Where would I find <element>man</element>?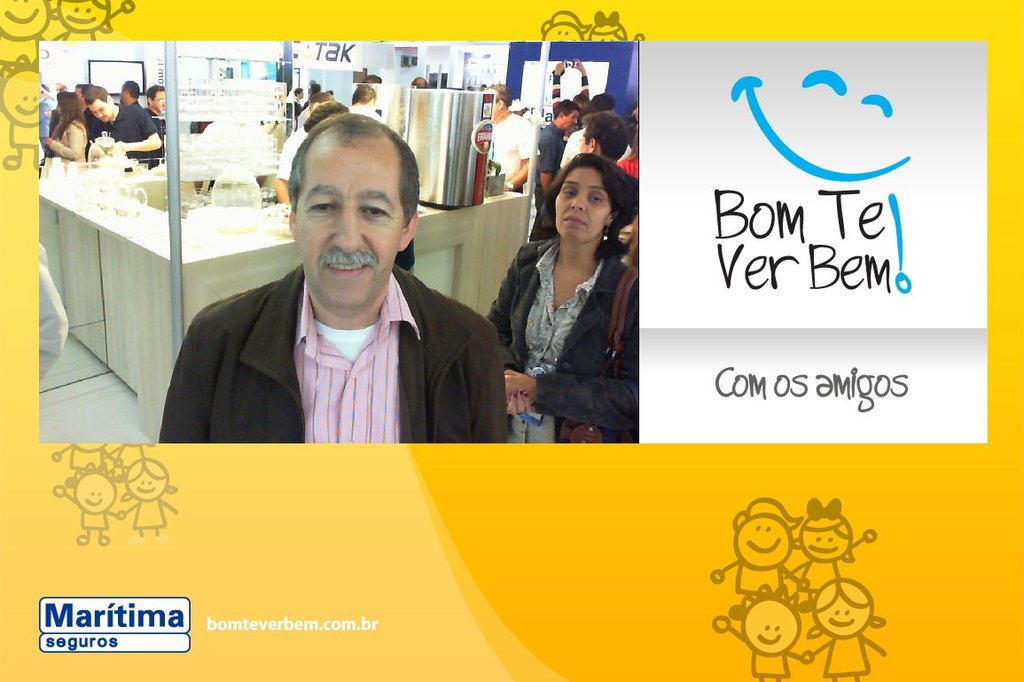
At <bbox>161, 122, 516, 458</bbox>.
